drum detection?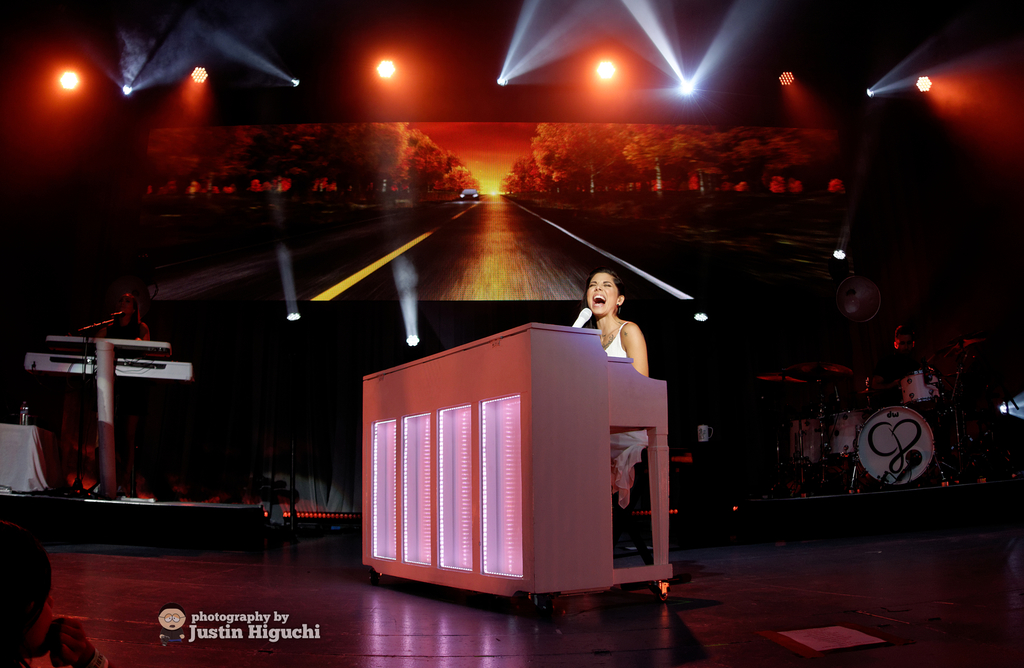
Rect(854, 404, 938, 490)
